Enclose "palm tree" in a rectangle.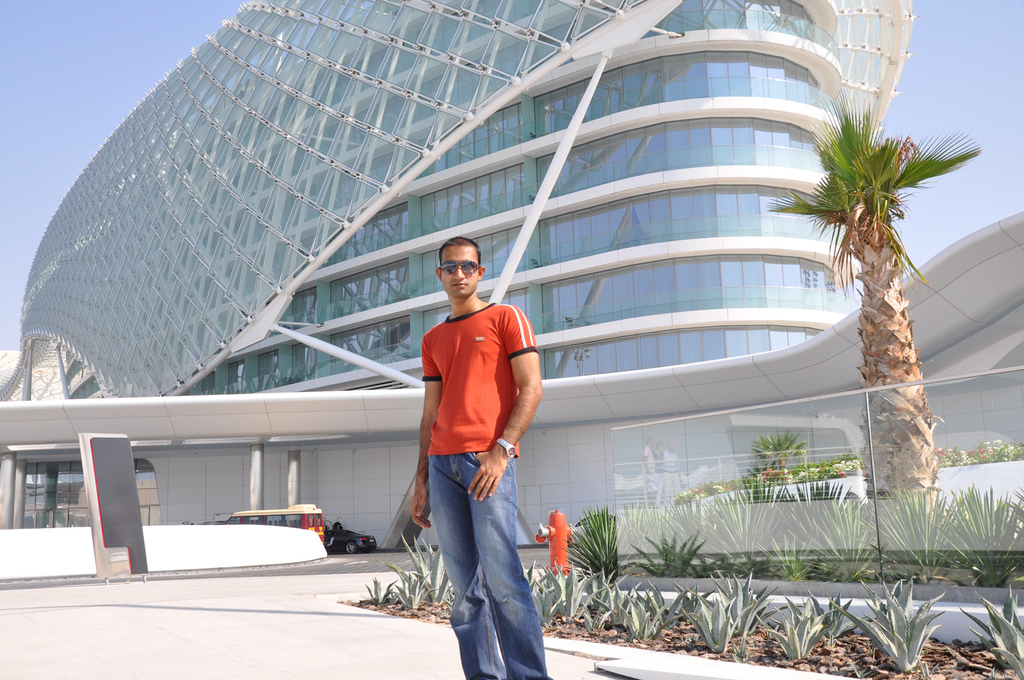
760/429/796/503.
